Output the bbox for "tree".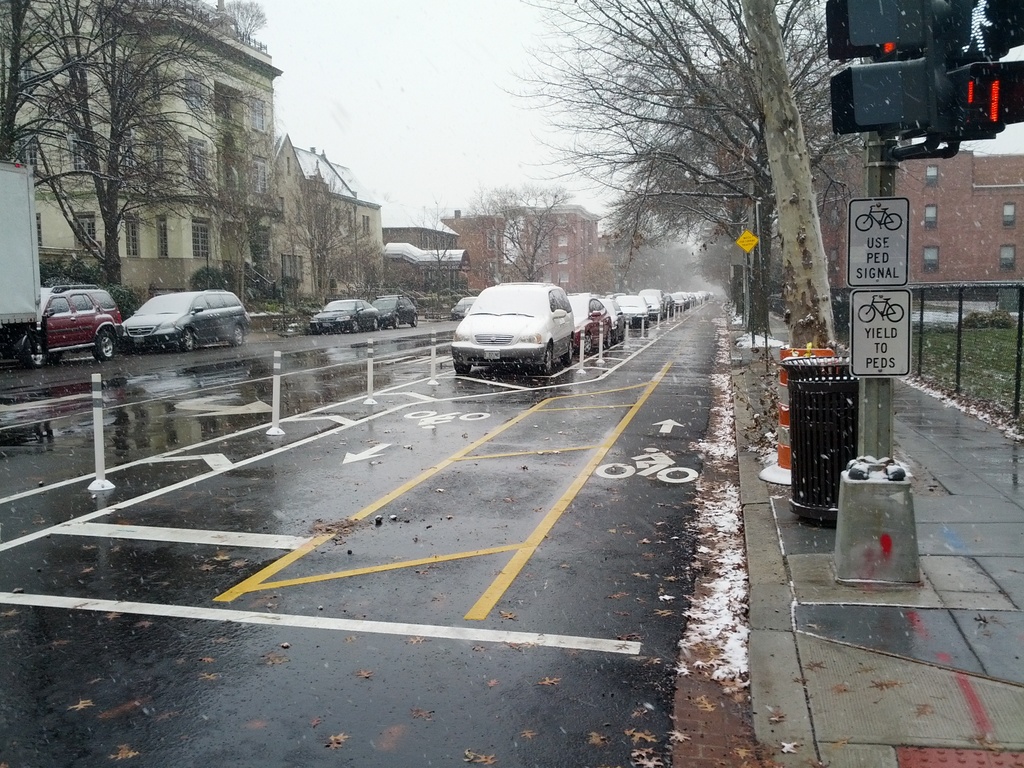
bbox(9, 21, 360, 289).
